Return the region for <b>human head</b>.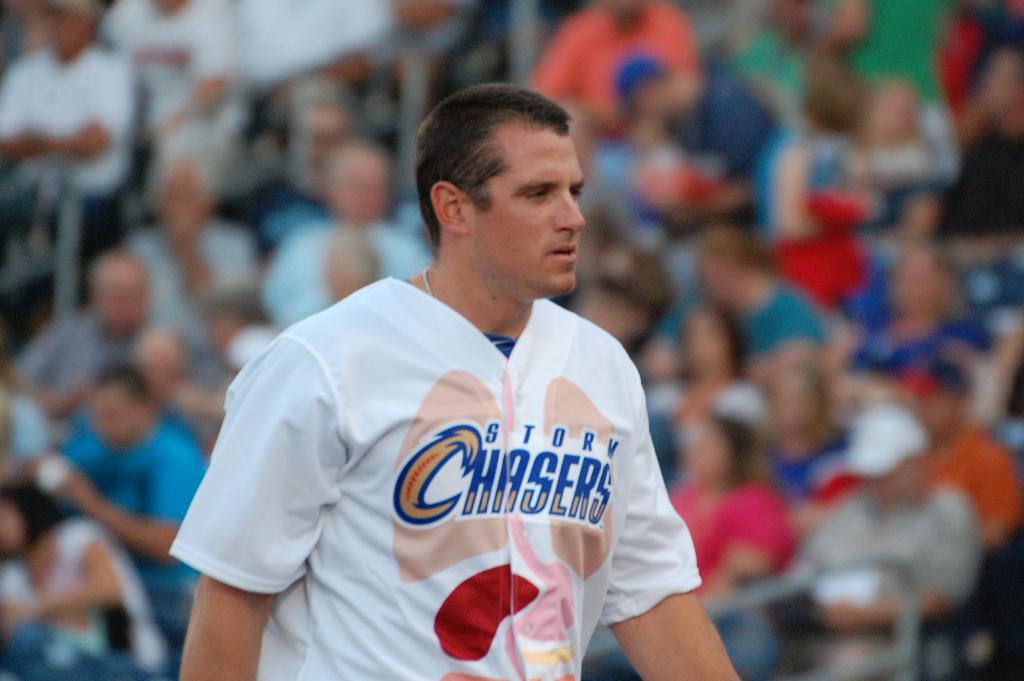
[left=409, top=83, right=584, bottom=300].
